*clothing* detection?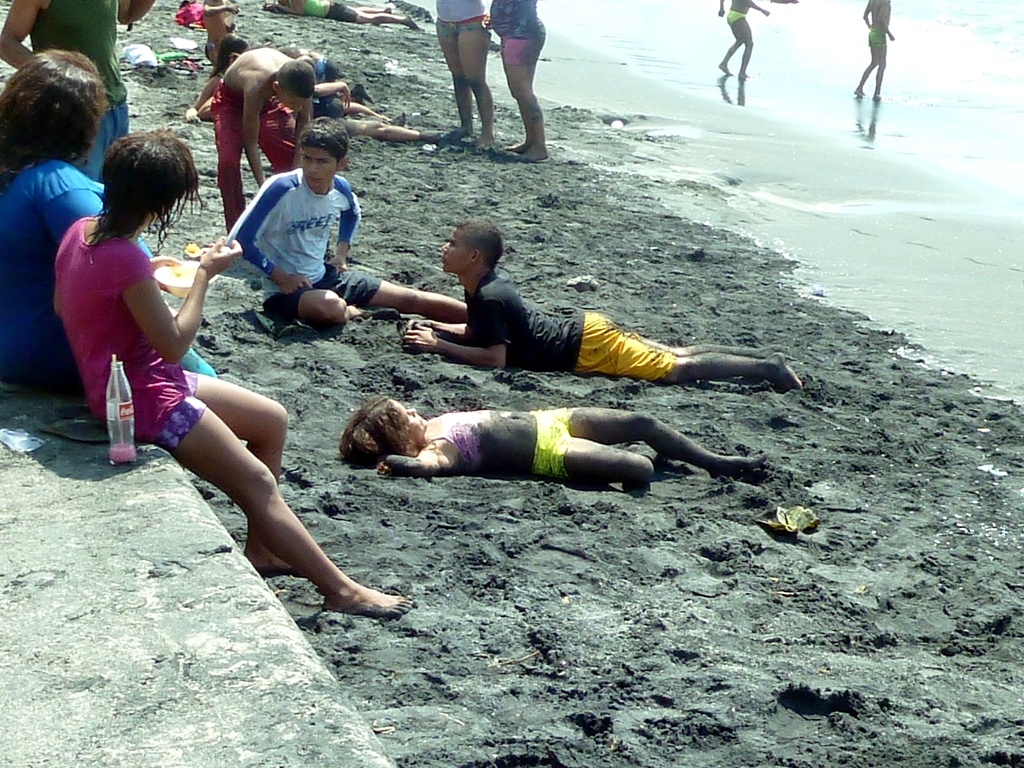
433:0:501:45
